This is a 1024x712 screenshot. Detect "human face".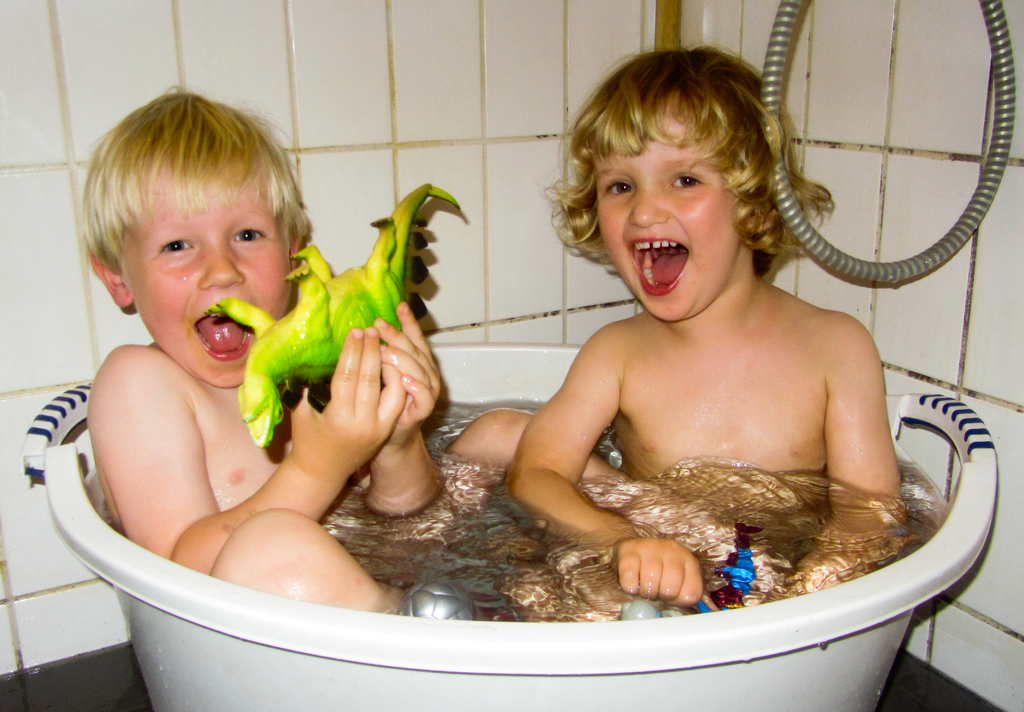
594/105/742/321.
